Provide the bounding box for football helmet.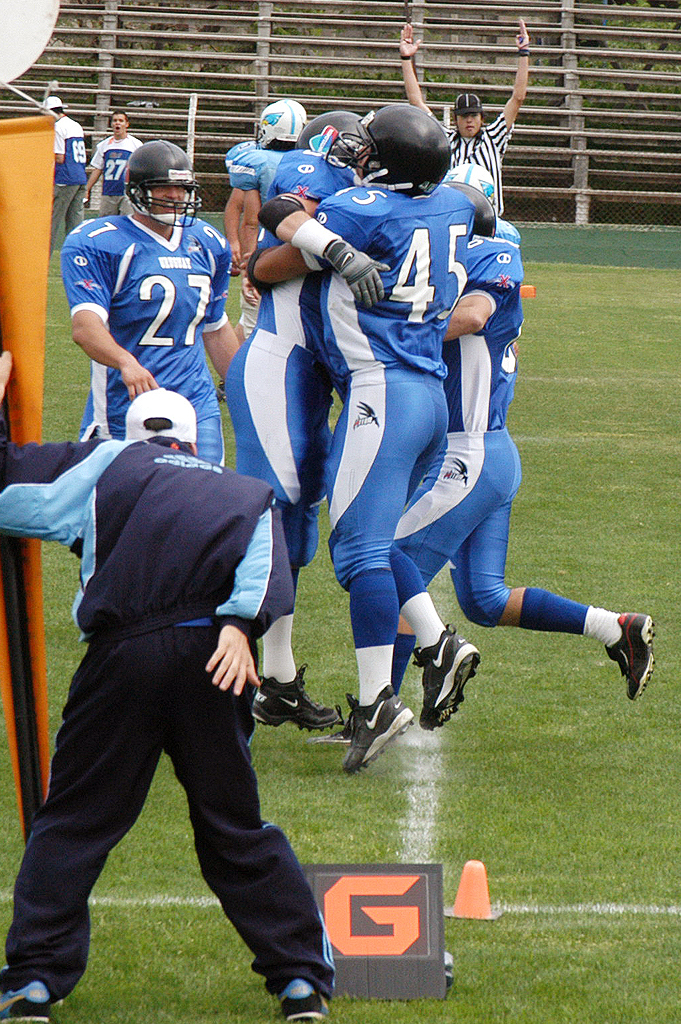
{"left": 106, "top": 127, "right": 183, "bottom": 225}.
